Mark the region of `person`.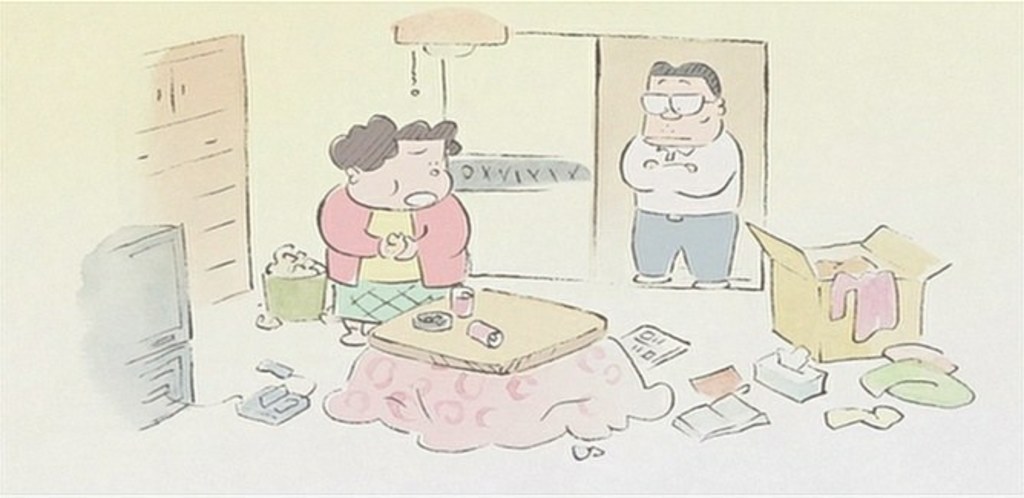
Region: 319,118,472,343.
